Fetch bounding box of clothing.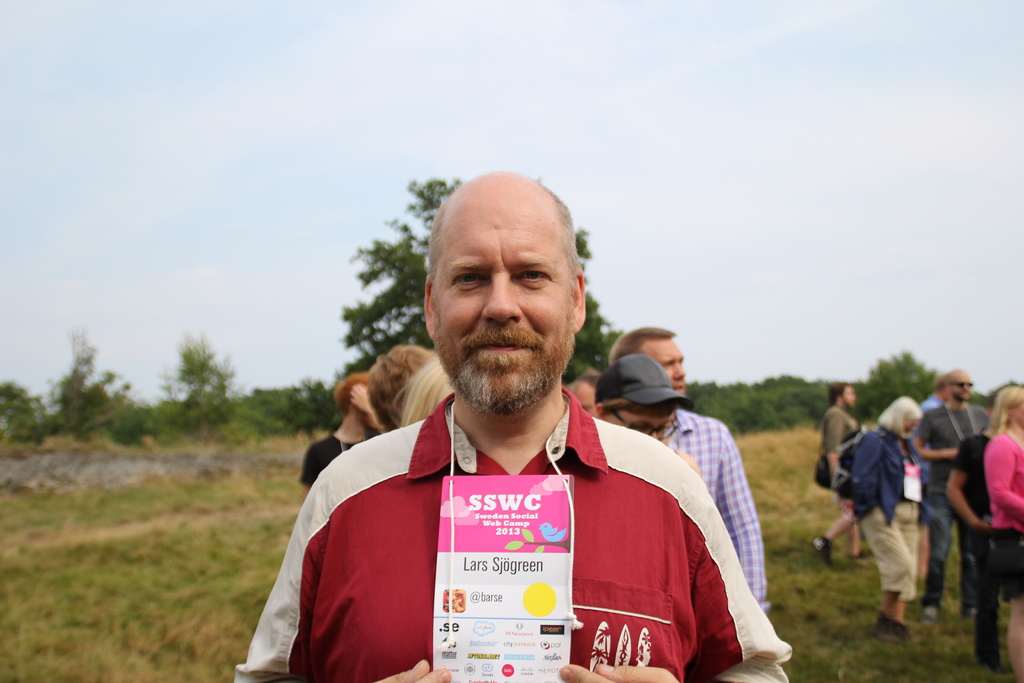
Bbox: <bbox>988, 522, 1023, 600</bbox>.
